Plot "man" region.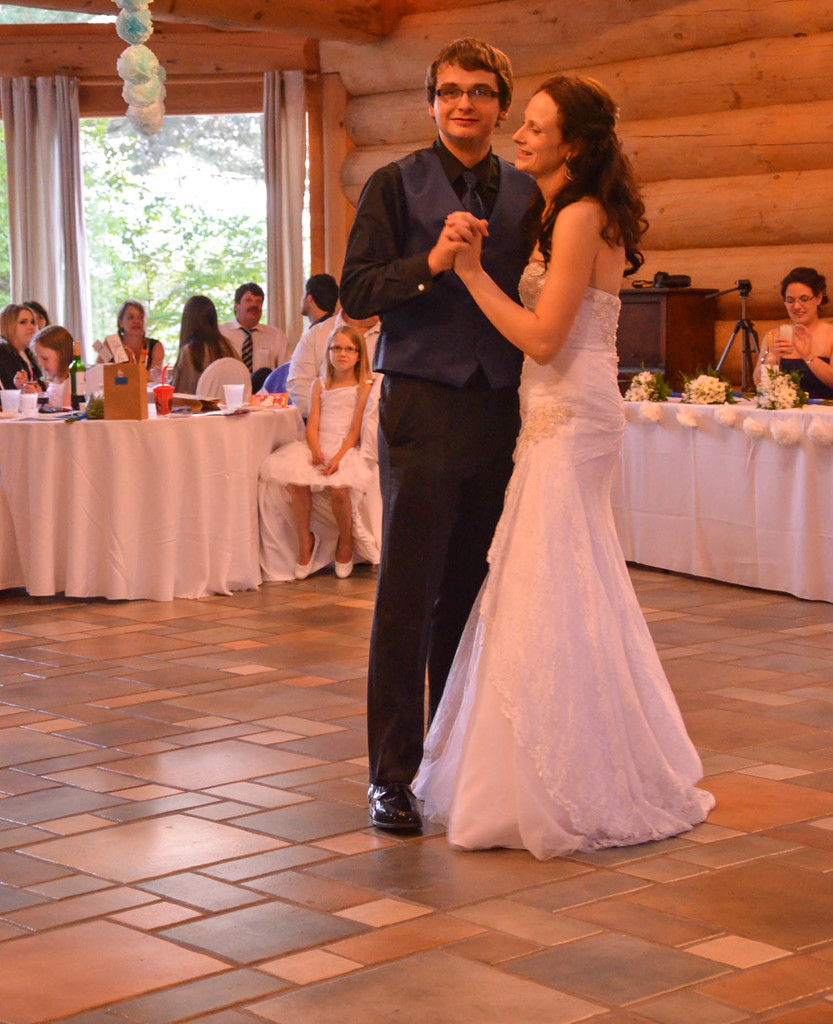
Plotted at [343,65,556,794].
